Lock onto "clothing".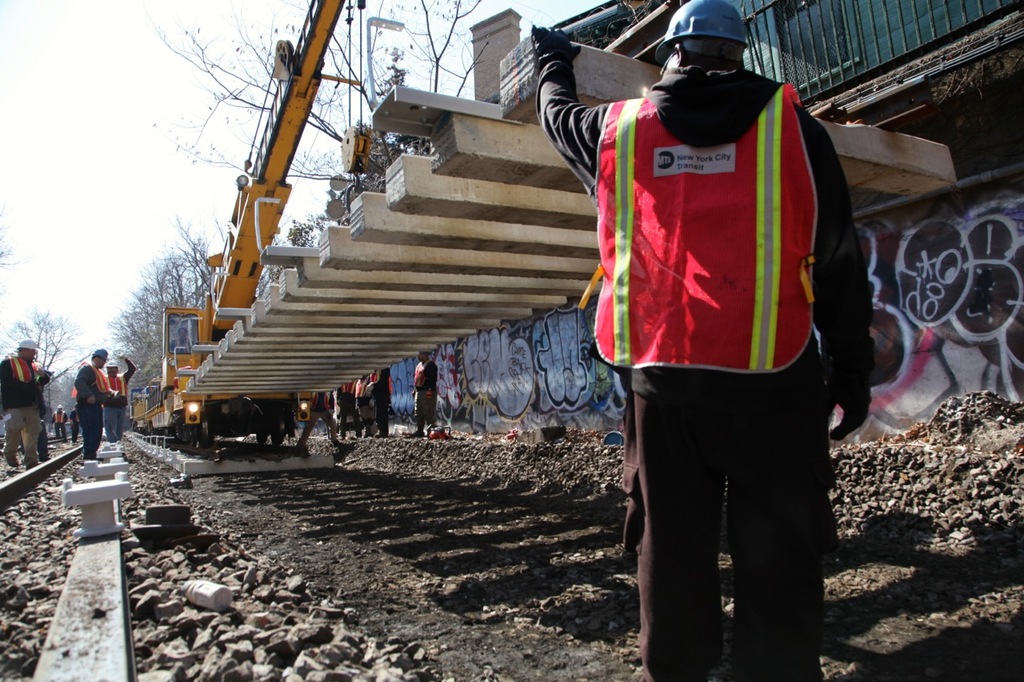
Locked: bbox=(109, 357, 134, 437).
